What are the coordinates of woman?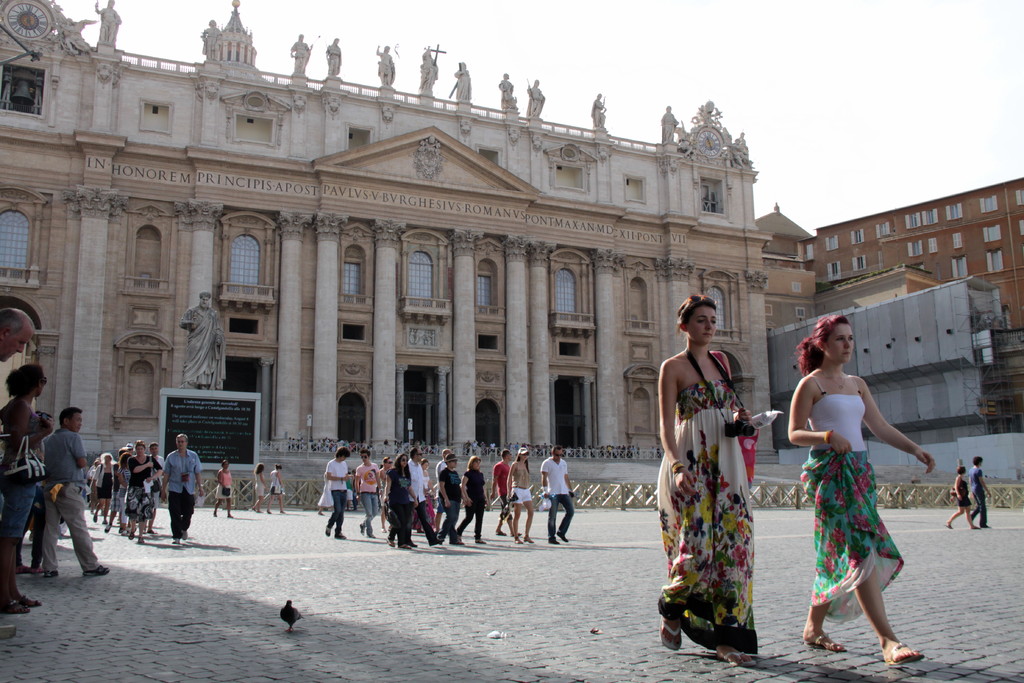
(420, 457, 437, 528).
